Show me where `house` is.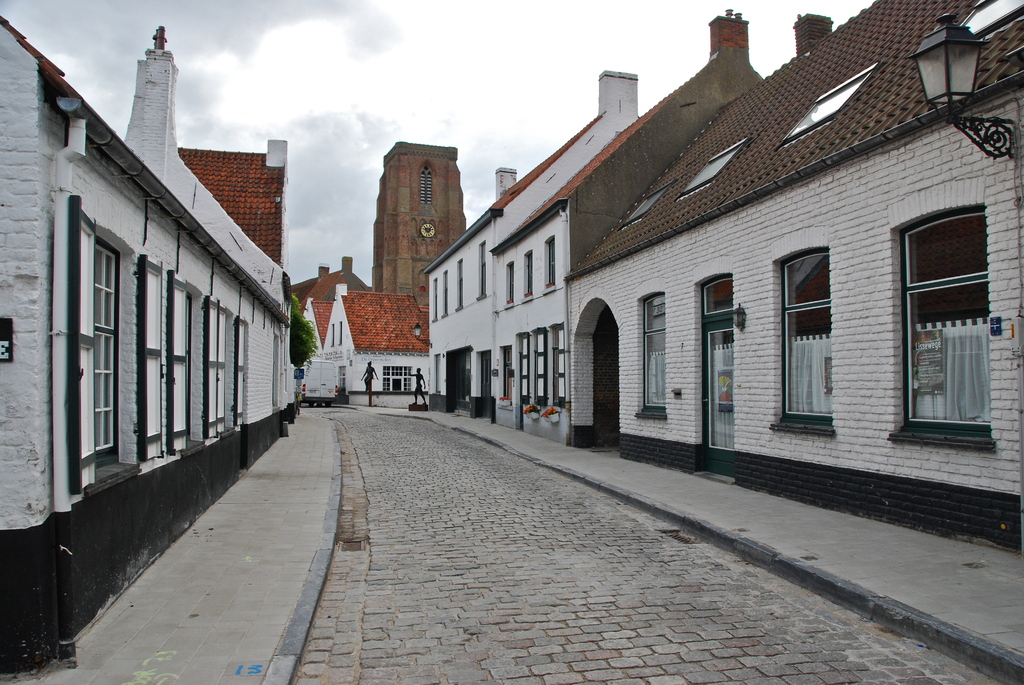
`house` is at (284,135,474,393).
